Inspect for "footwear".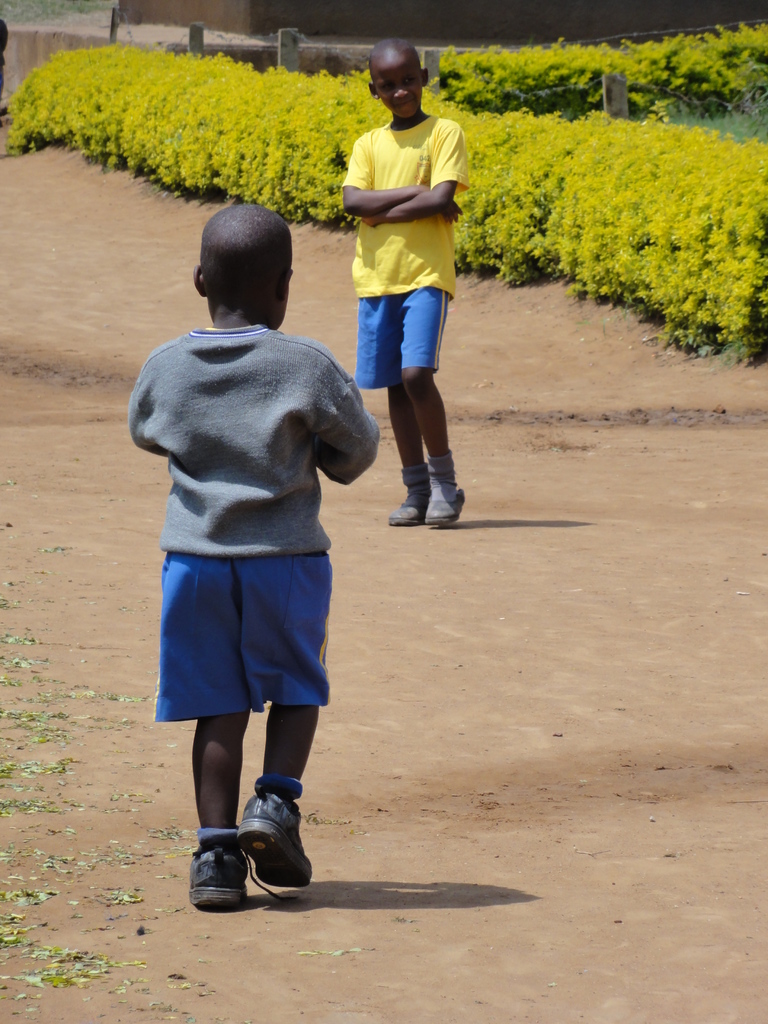
Inspection: detection(385, 491, 427, 526).
